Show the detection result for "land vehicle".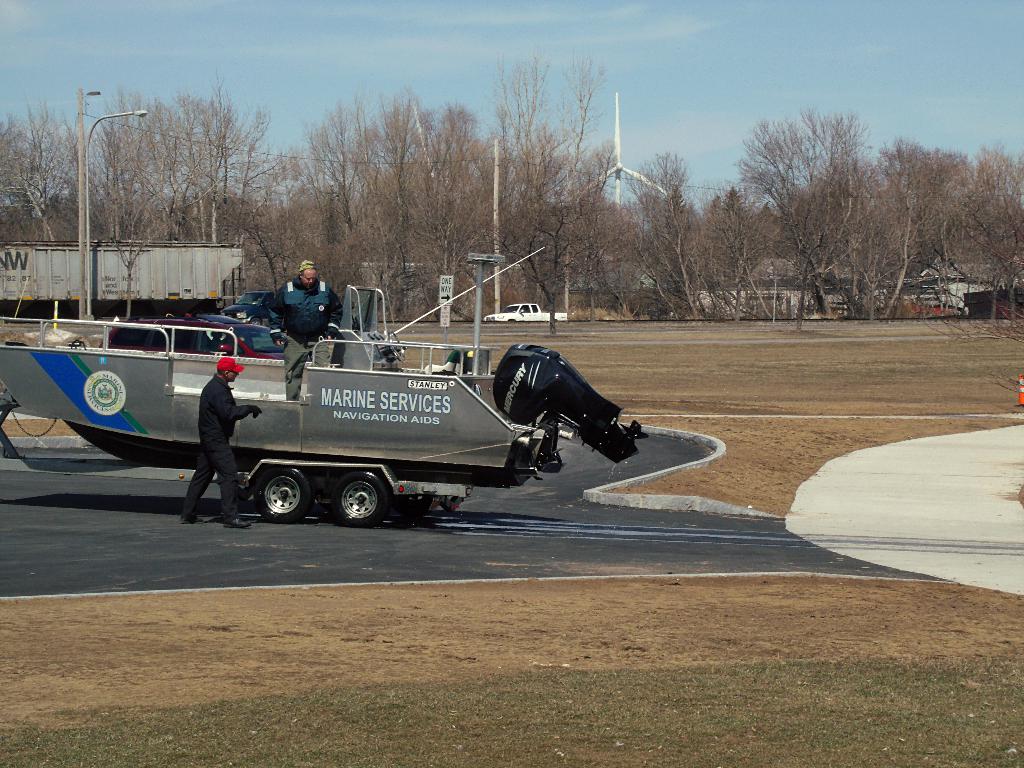
(226,289,280,324).
